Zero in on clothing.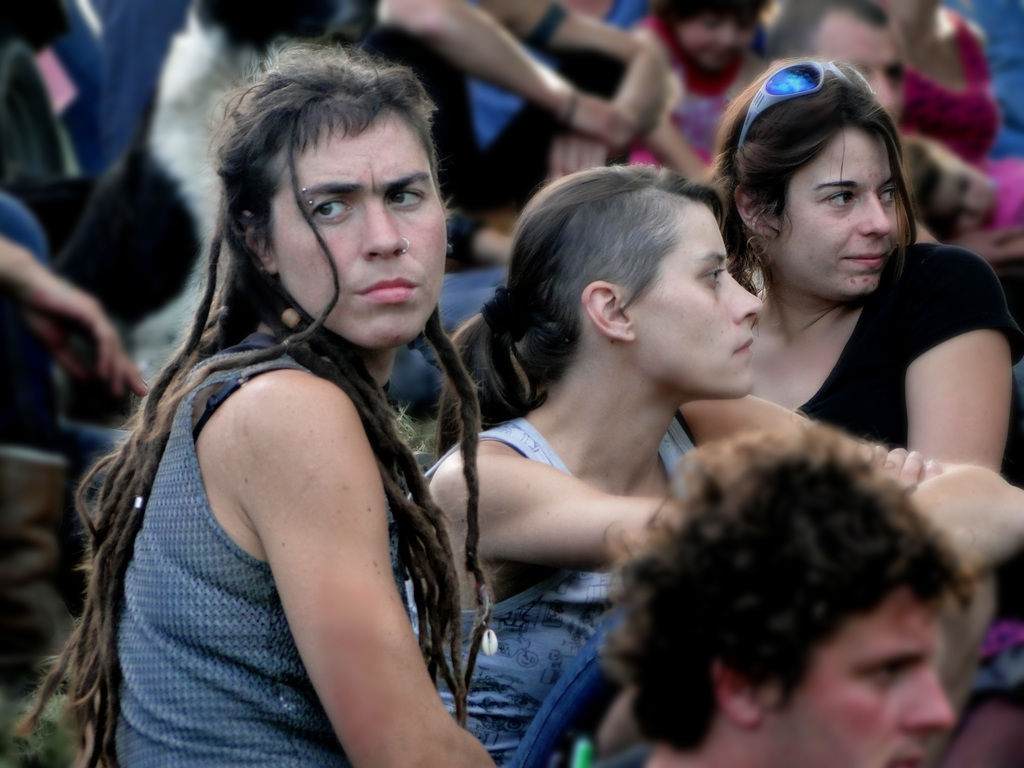
Zeroed in: [x1=76, y1=225, x2=481, y2=747].
